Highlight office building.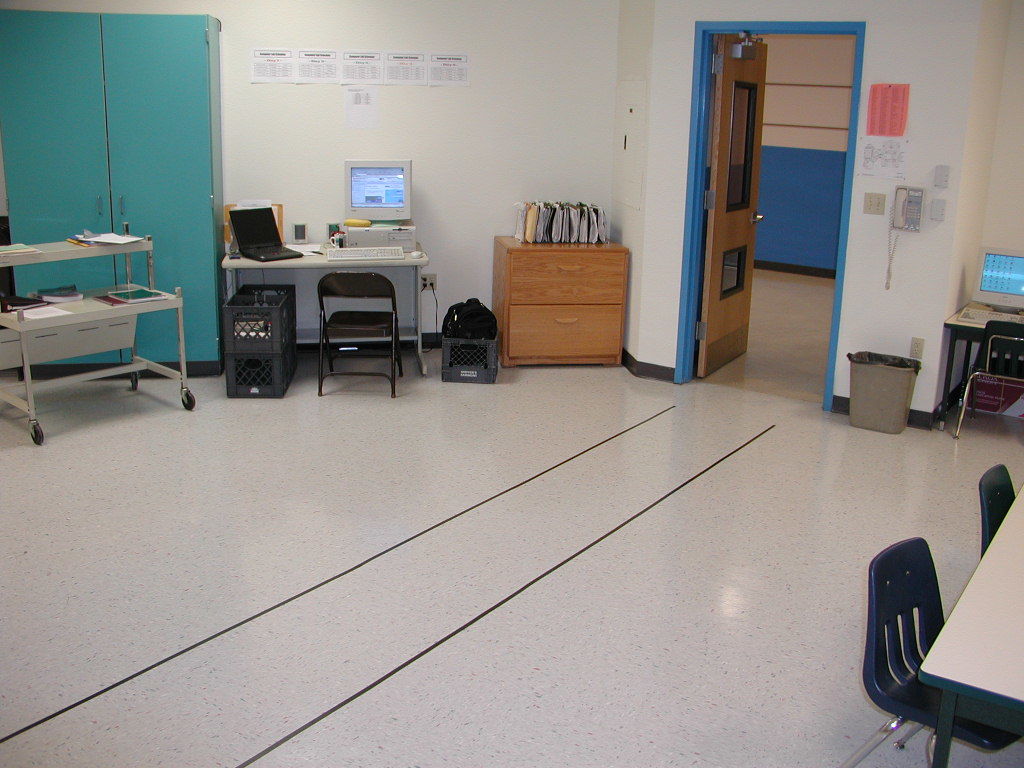
Highlighted region: <region>6, 0, 974, 685</region>.
